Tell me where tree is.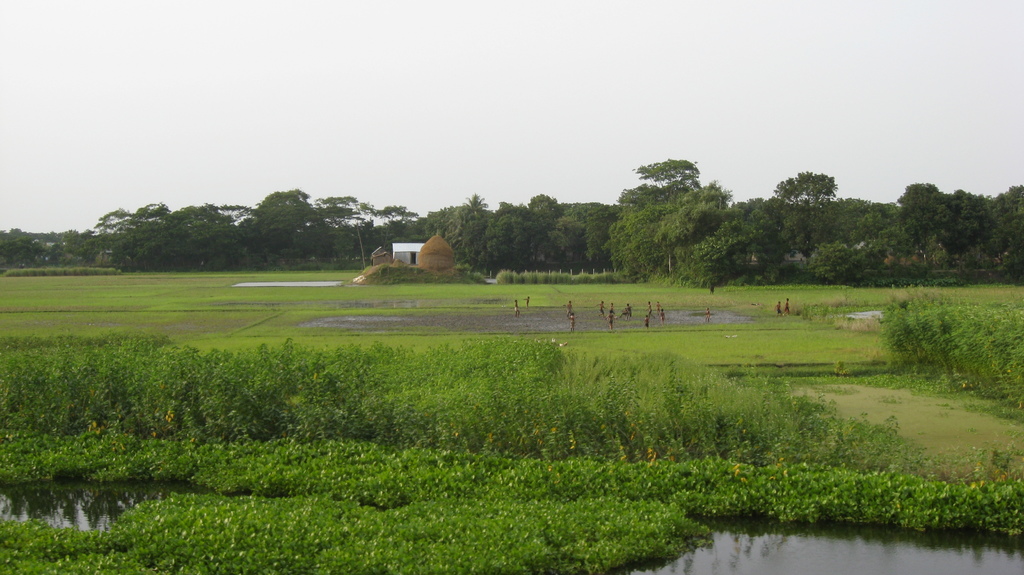
tree is at bbox(607, 143, 722, 274).
